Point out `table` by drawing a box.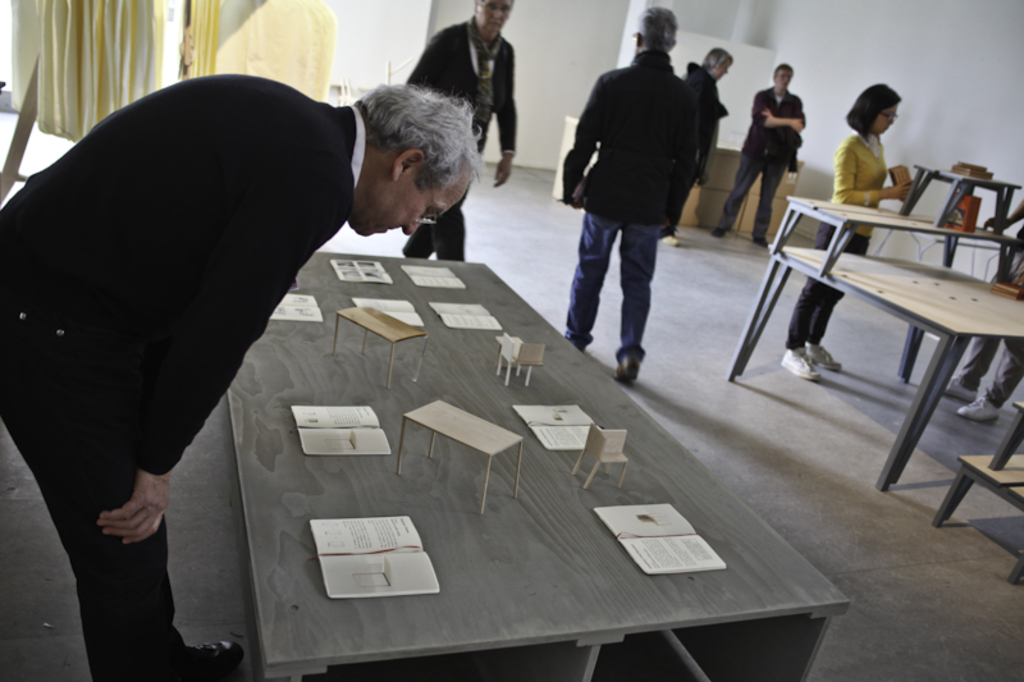
locate(938, 454, 1023, 585).
